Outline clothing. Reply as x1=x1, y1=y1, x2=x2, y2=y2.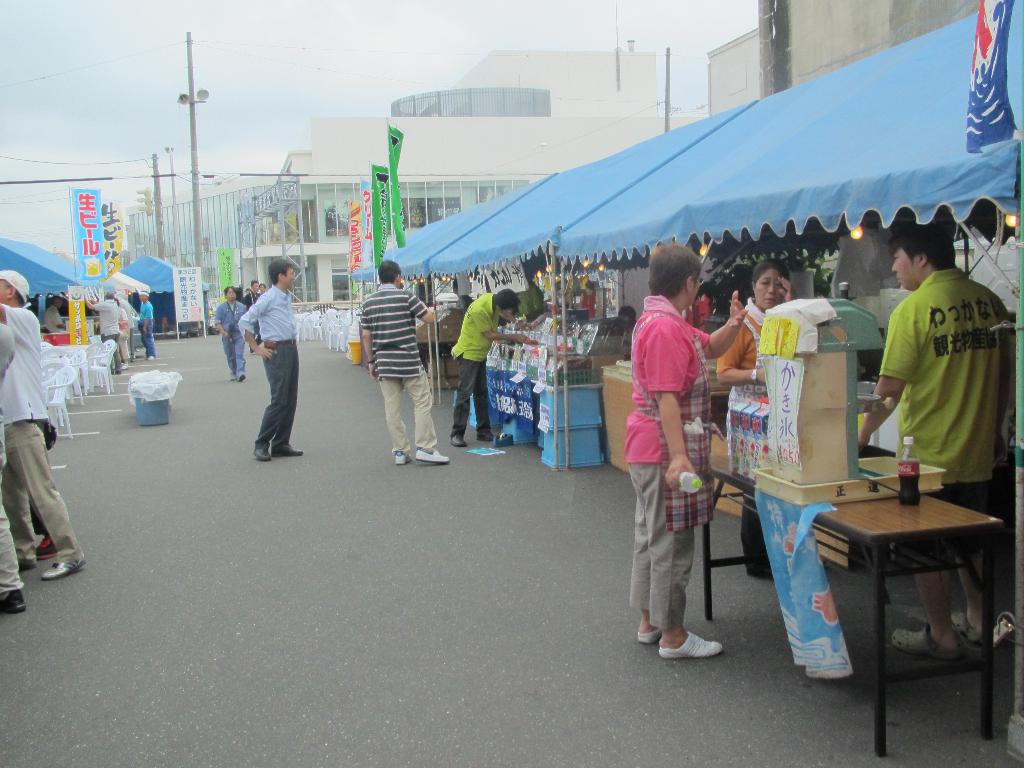
x1=118, y1=308, x2=129, y2=360.
